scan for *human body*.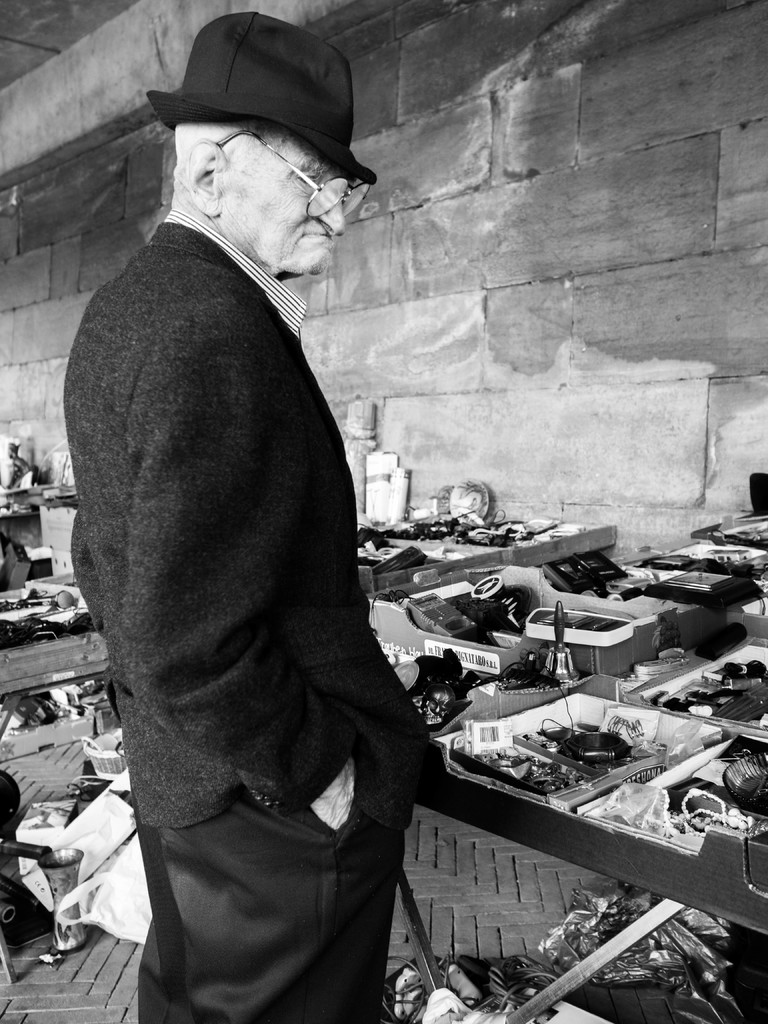
Scan result: (61,27,432,1012).
